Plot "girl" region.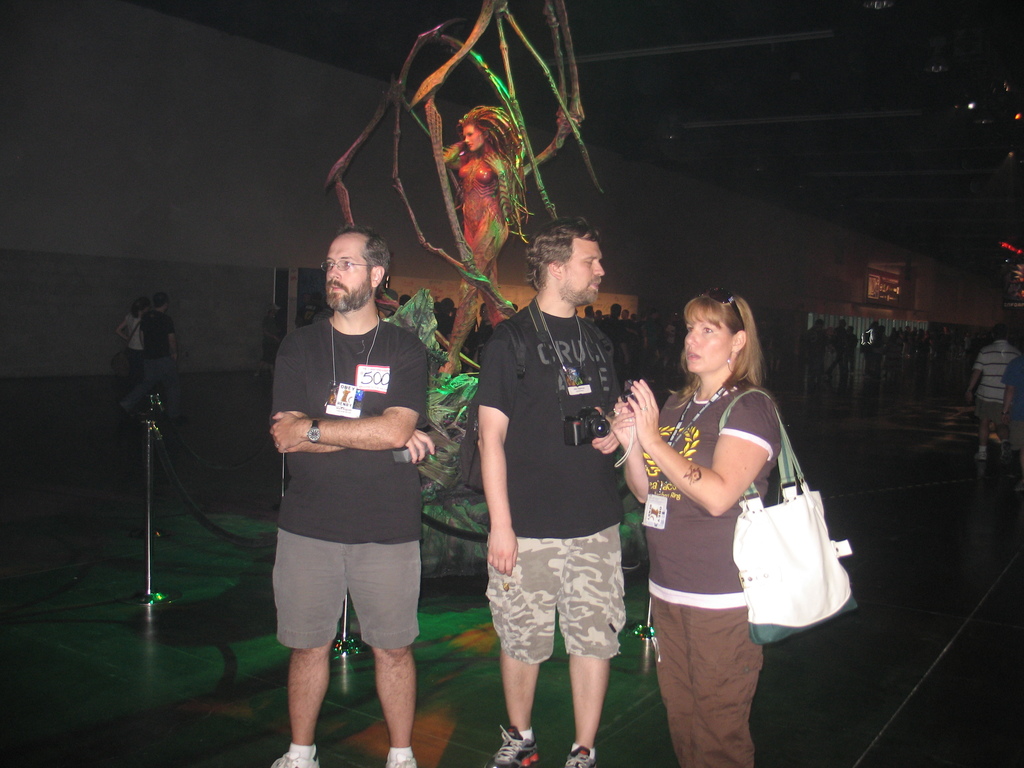
Plotted at bbox=[608, 291, 780, 759].
